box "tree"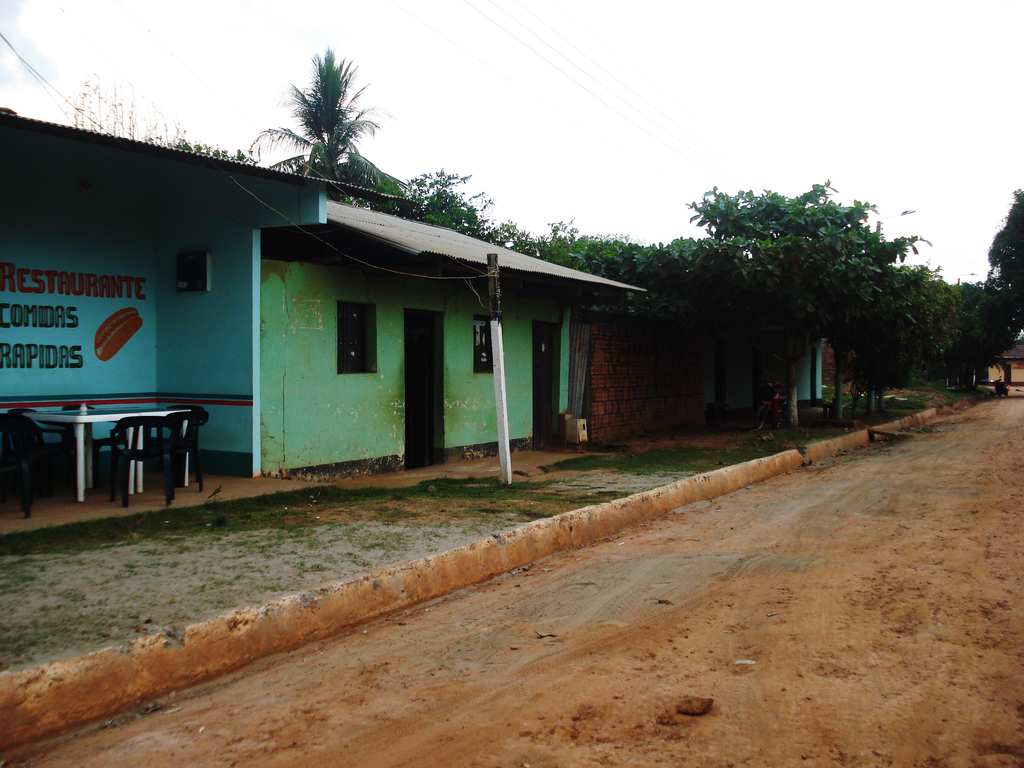
<bbox>636, 157, 945, 417</bbox>
